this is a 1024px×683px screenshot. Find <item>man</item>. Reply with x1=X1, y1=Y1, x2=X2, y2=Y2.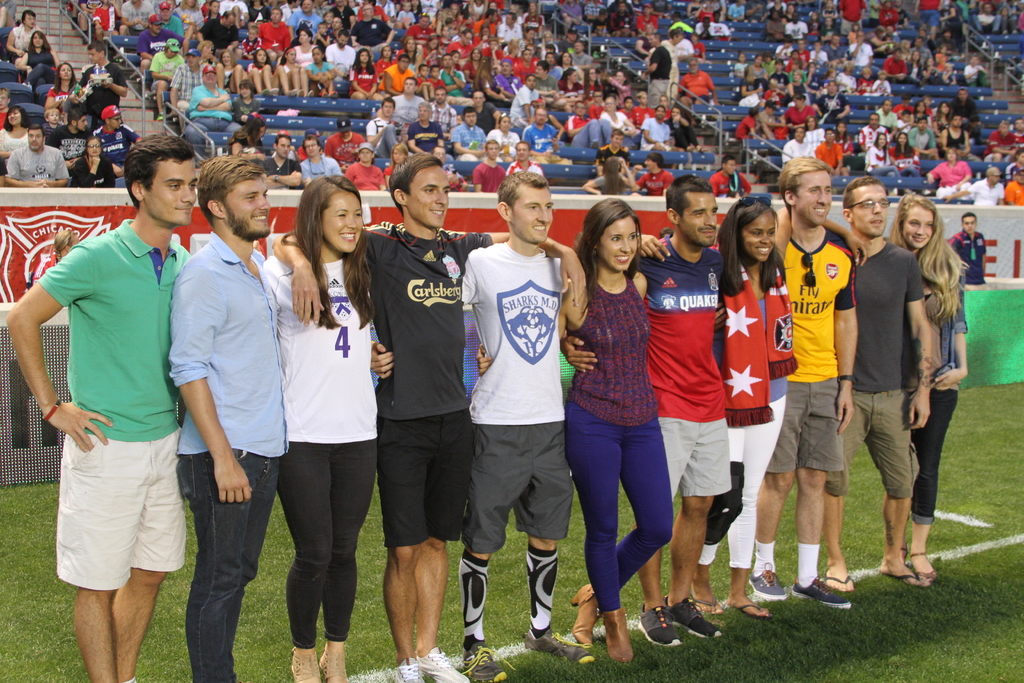
x1=468, y1=91, x2=501, y2=135.
